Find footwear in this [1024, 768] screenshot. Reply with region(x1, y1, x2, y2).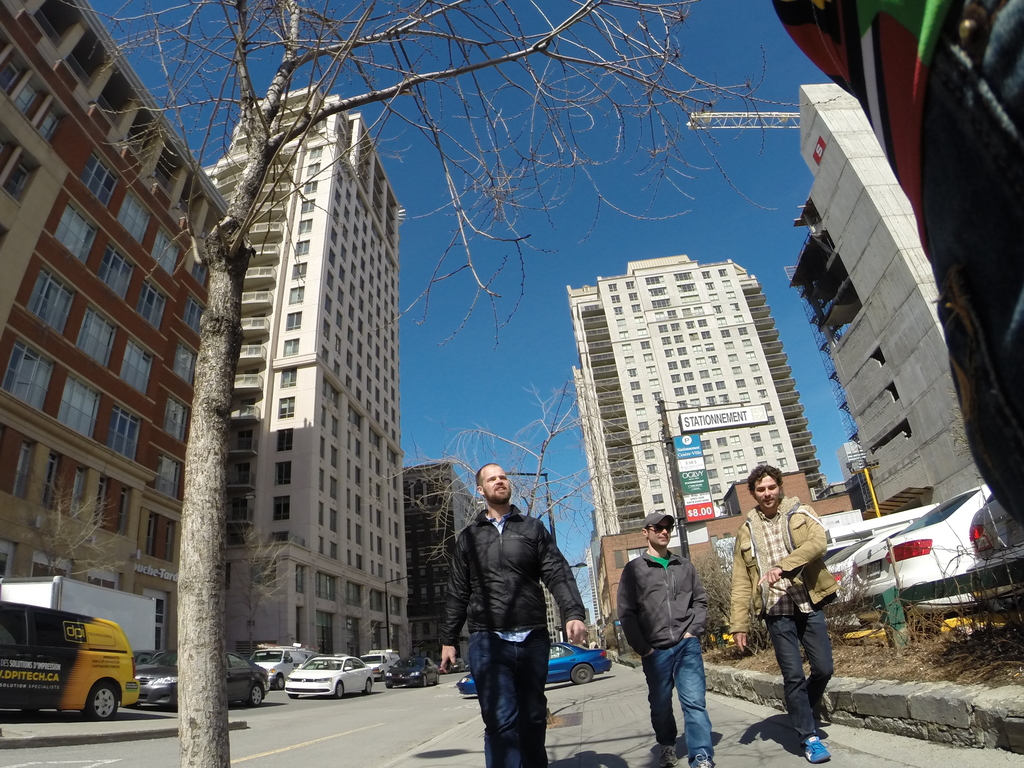
region(802, 735, 831, 765).
